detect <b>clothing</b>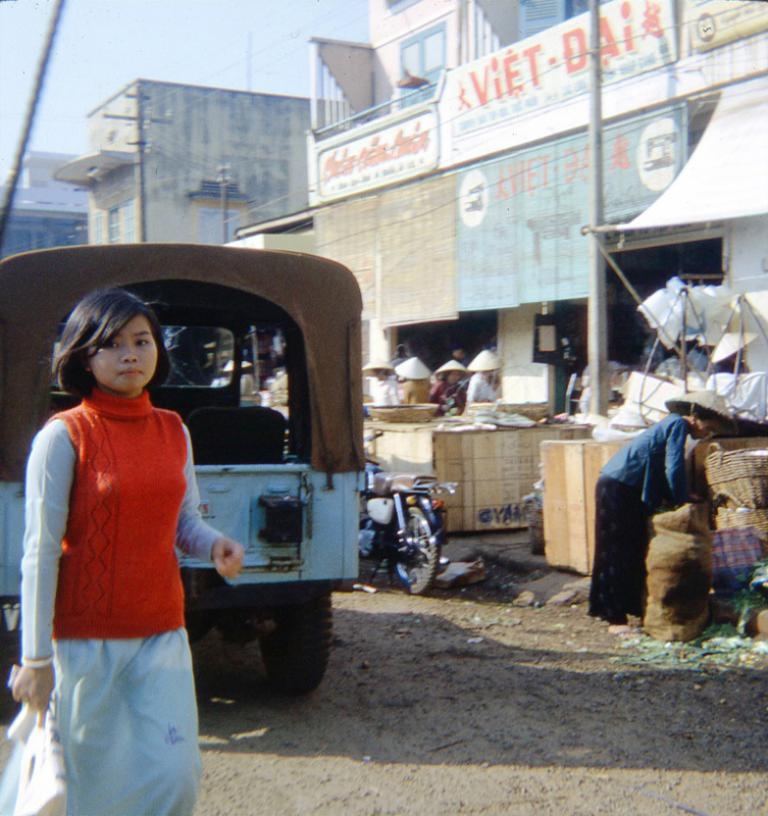
bbox(0, 391, 228, 815)
